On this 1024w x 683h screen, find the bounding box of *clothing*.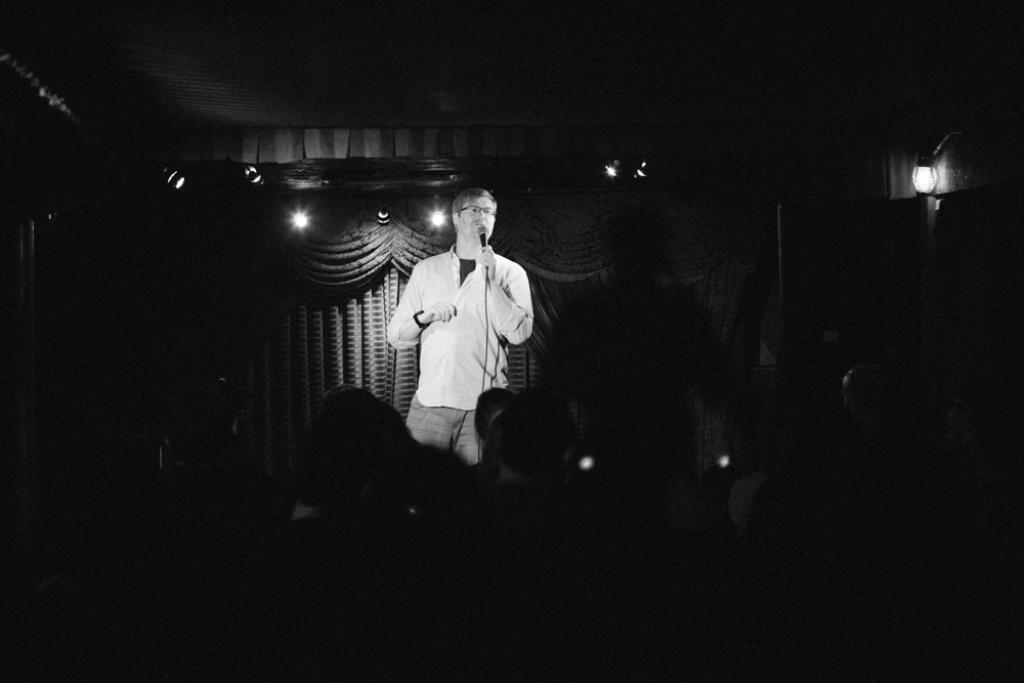
Bounding box: 388/239/529/469.
